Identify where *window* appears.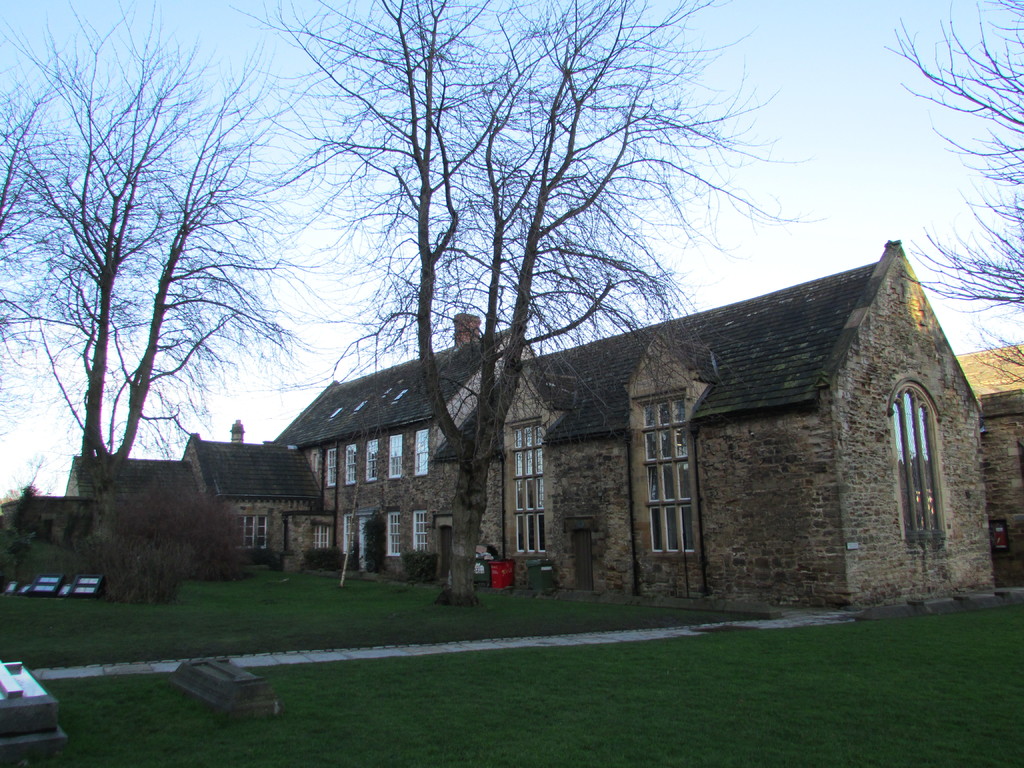
Appears at (412, 508, 429, 553).
